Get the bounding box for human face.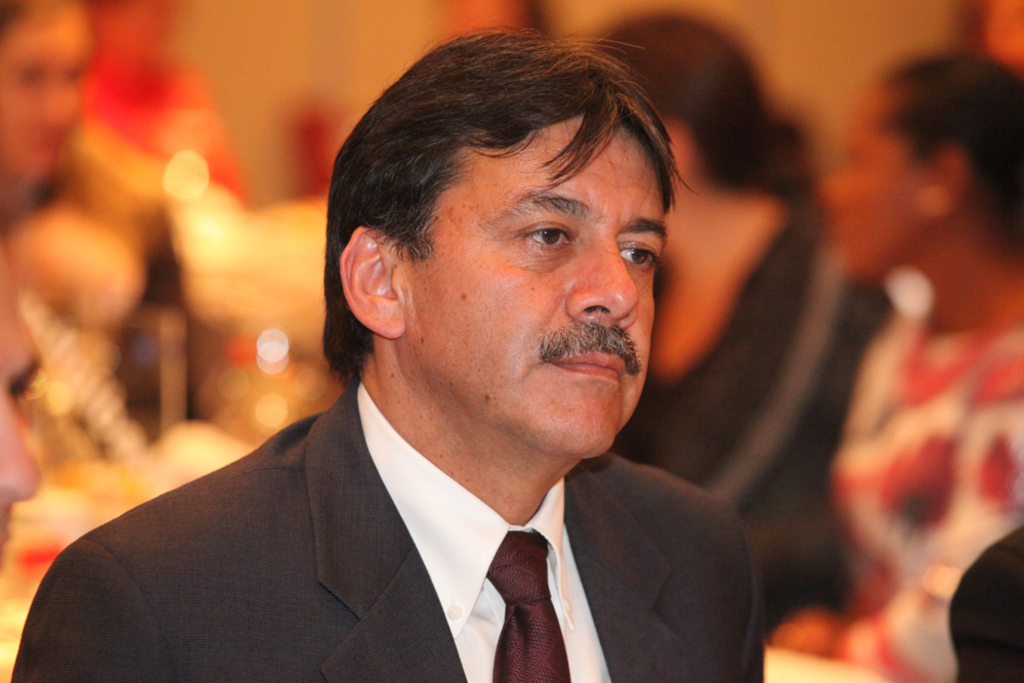
[left=415, top=118, right=668, bottom=454].
